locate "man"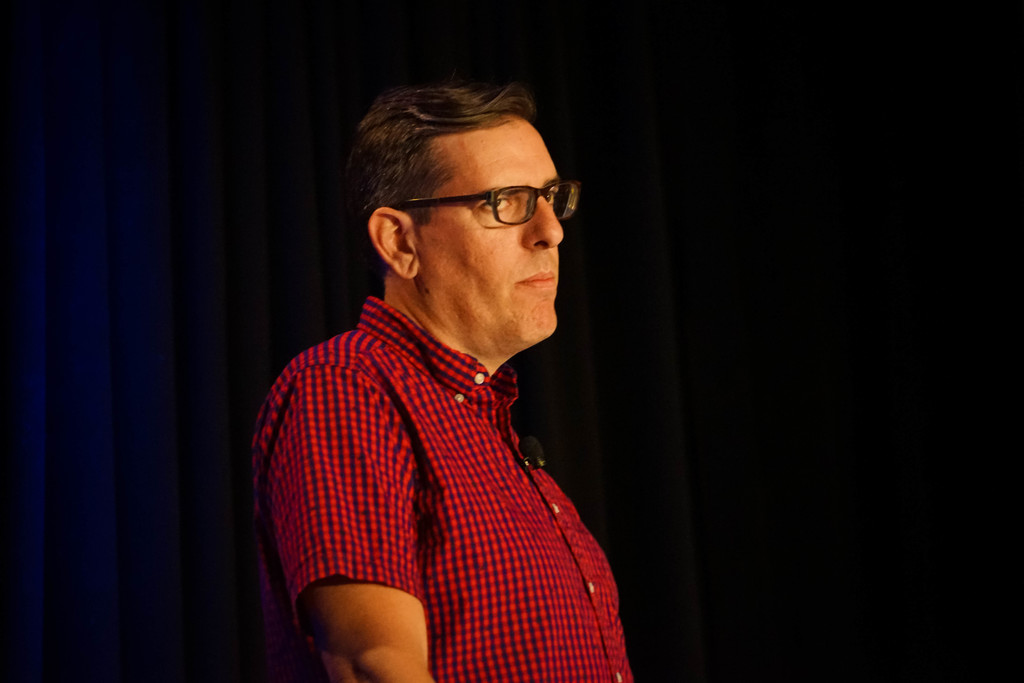
[left=244, top=53, right=637, bottom=682]
